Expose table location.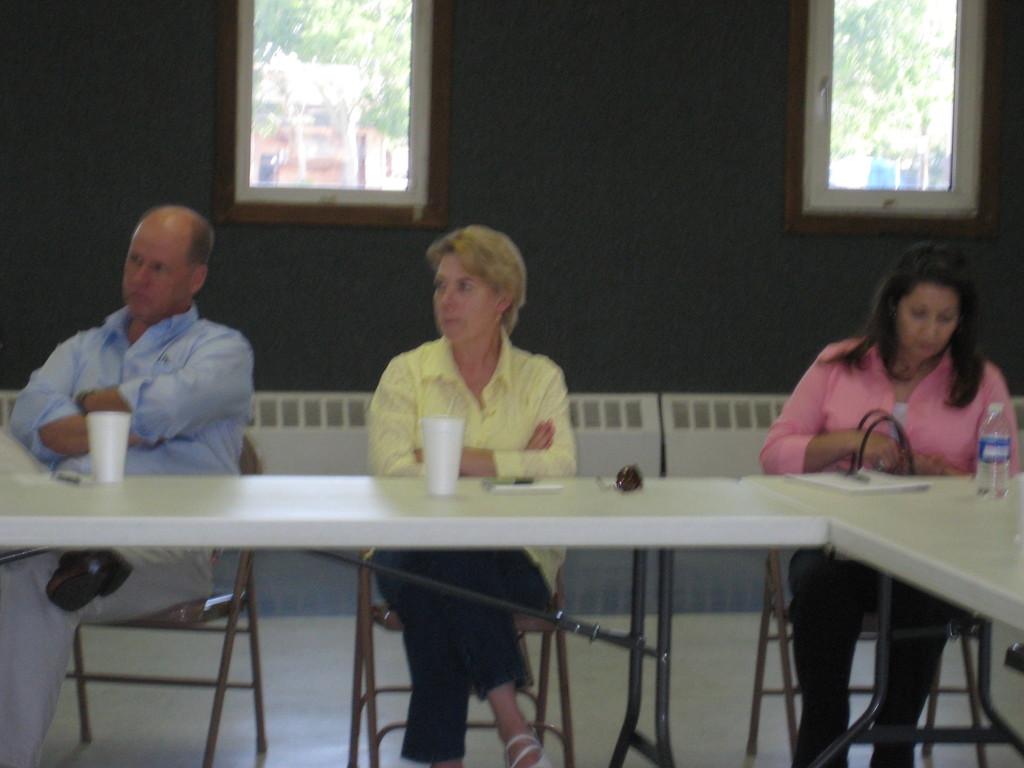
Exposed at bbox=[743, 471, 1023, 766].
